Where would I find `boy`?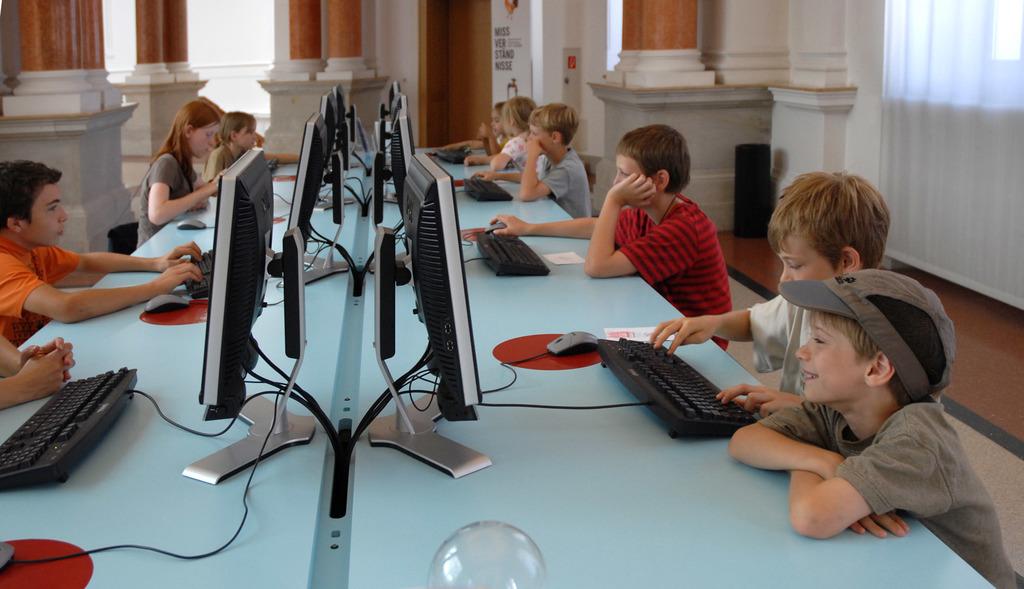
At 465:108:590:227.
